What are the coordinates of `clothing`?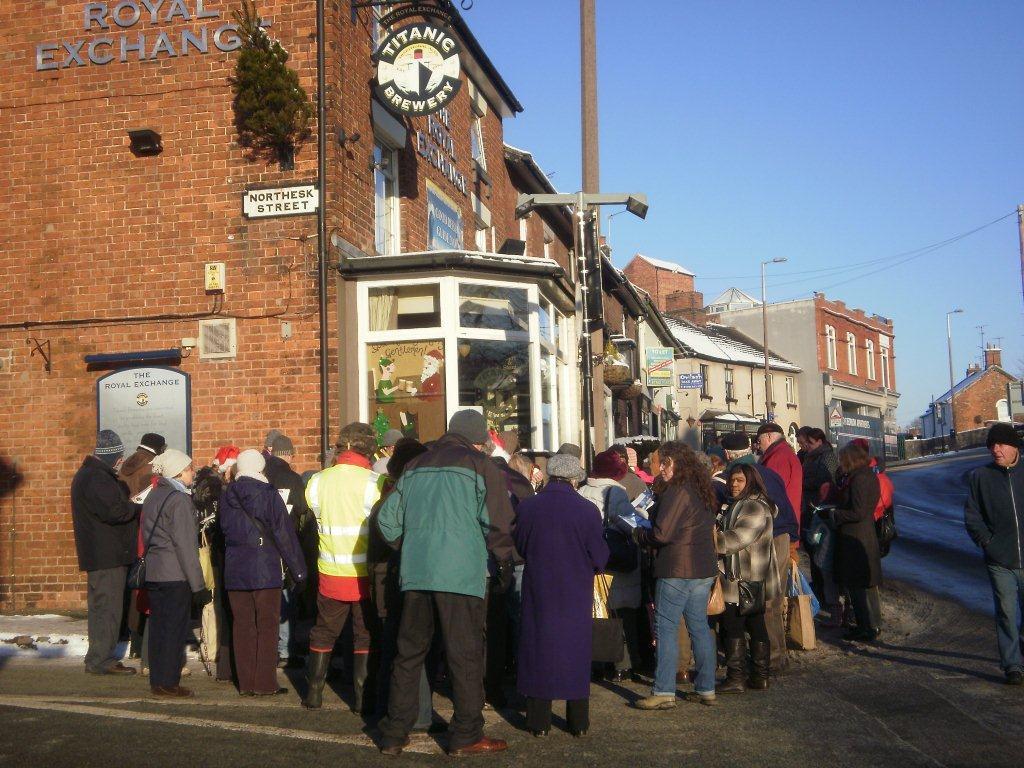
bbox=[124, 482, 151, 649].
